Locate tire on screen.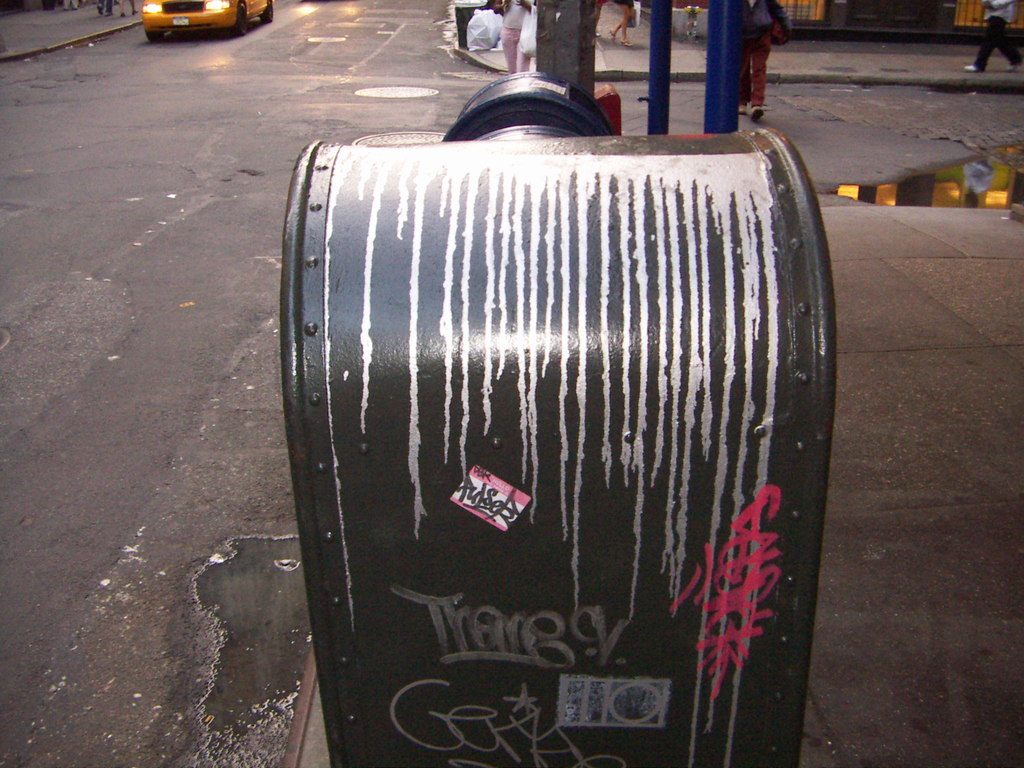
On screen at detection(259, 0, 273, 24).
